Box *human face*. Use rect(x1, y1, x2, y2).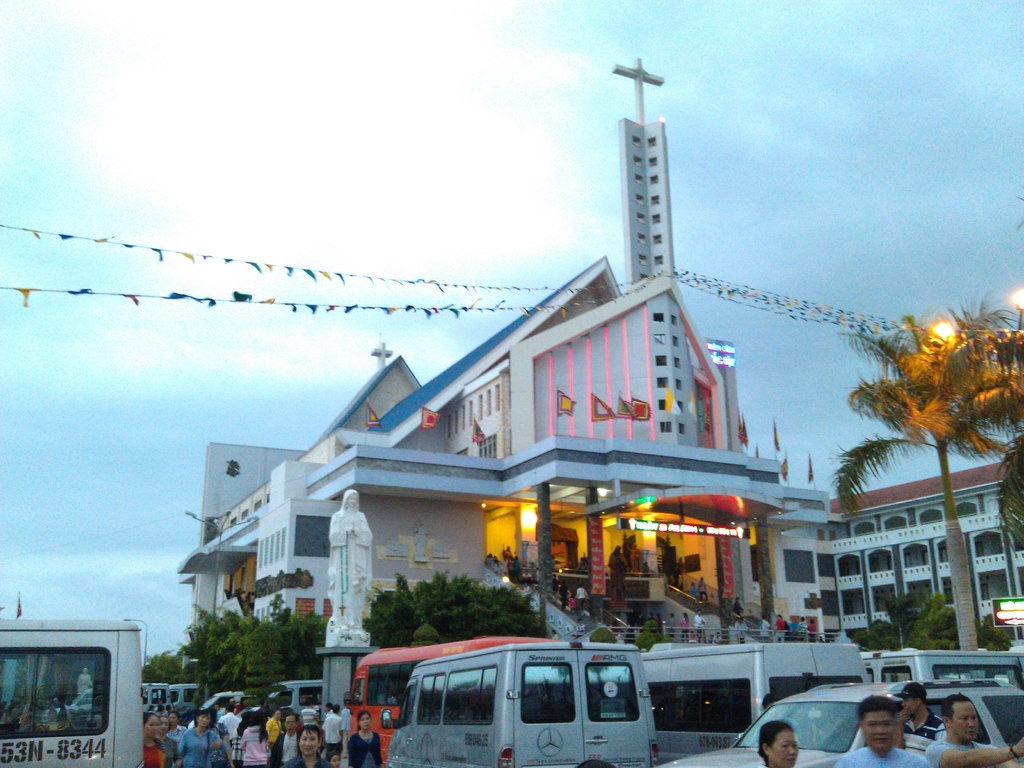
rect(196, 713, 214, 733).
